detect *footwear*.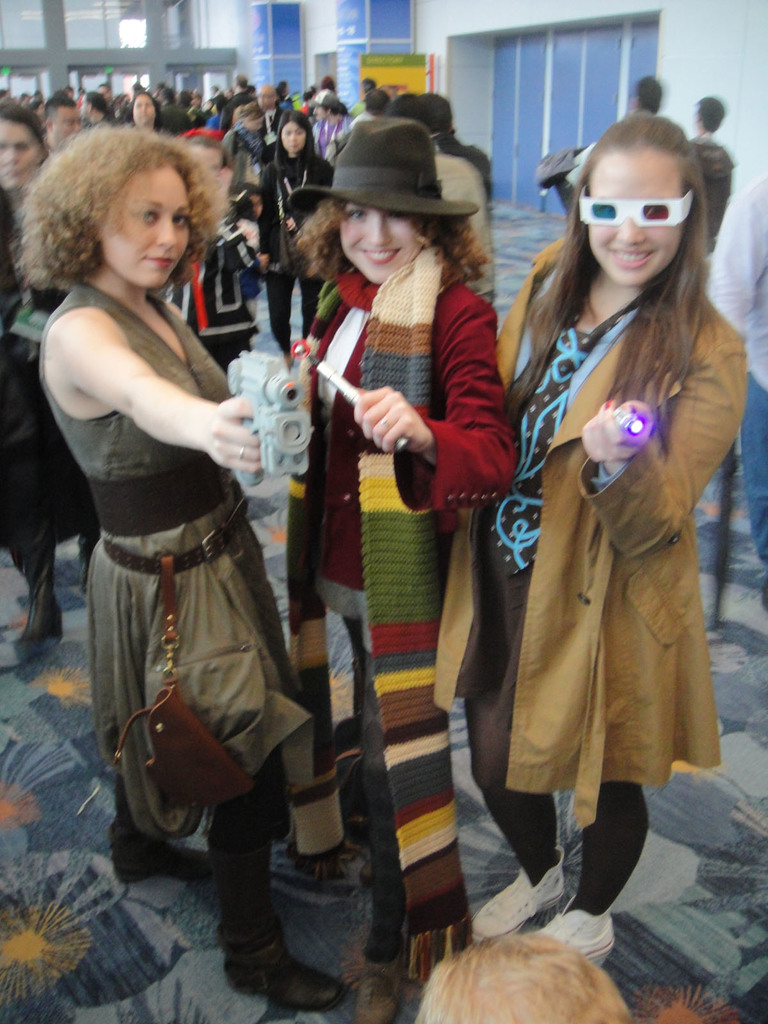
Detected at <box>538,886,611,972</box>.
